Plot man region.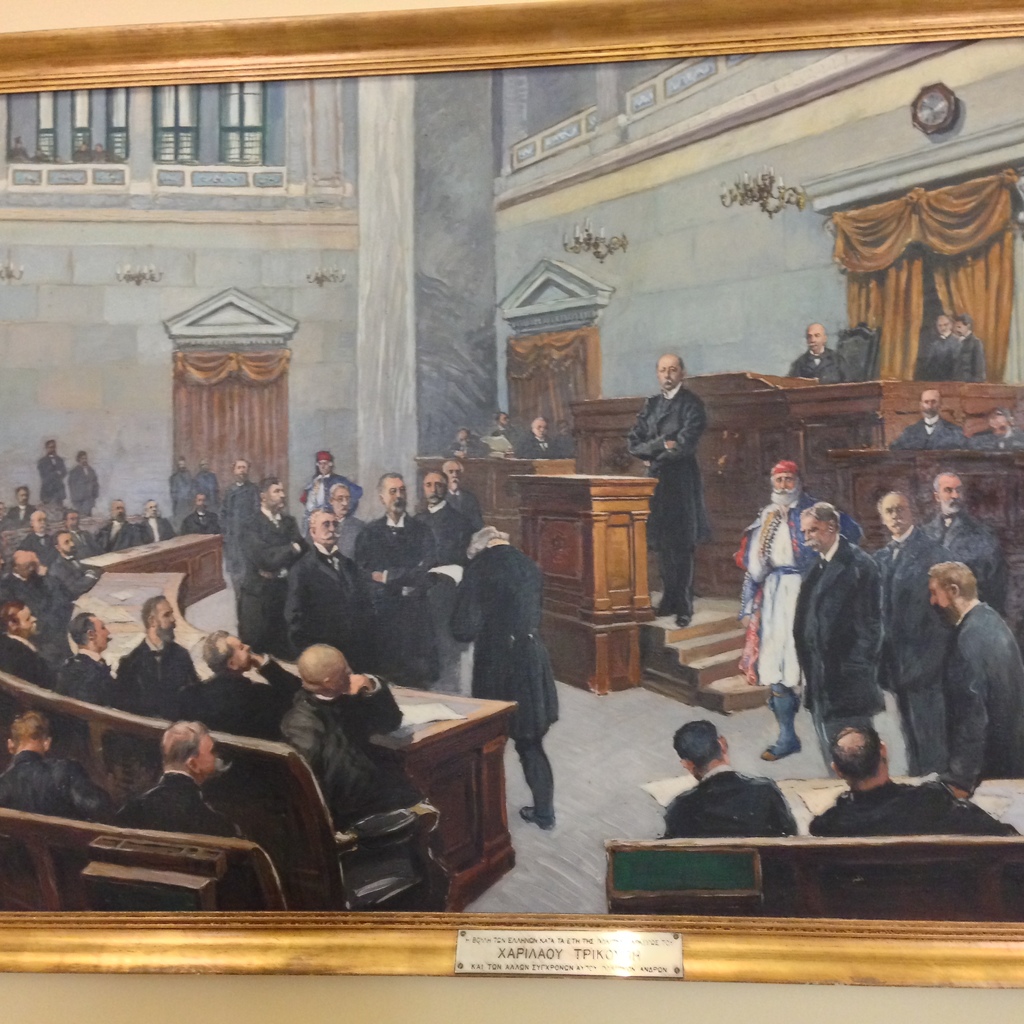
Plotted at <bbox>0, 597, 53, 683</bbox>.
